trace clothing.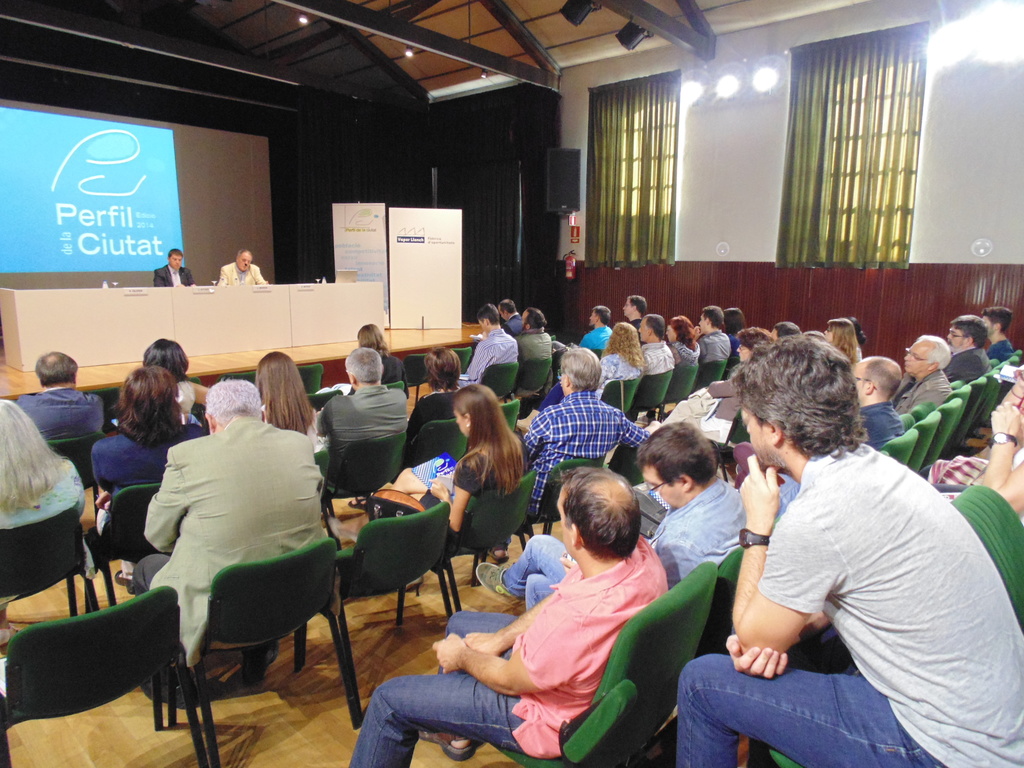
Traced to bbox=[265, 403, 324, 452].
